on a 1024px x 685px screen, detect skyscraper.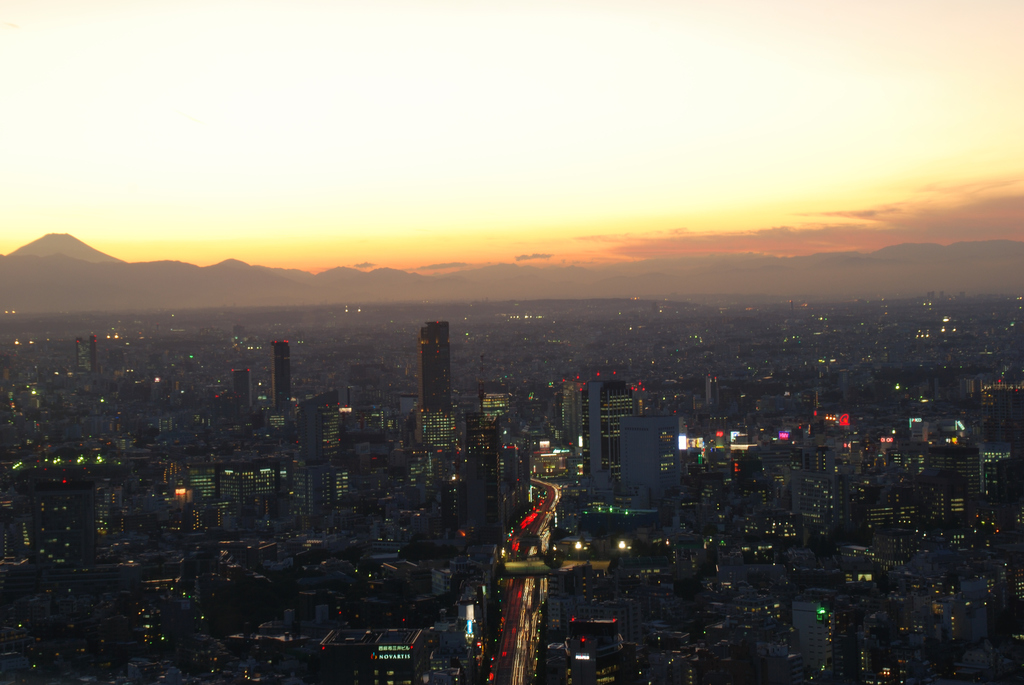
rect(414, 319, 452, 458).
